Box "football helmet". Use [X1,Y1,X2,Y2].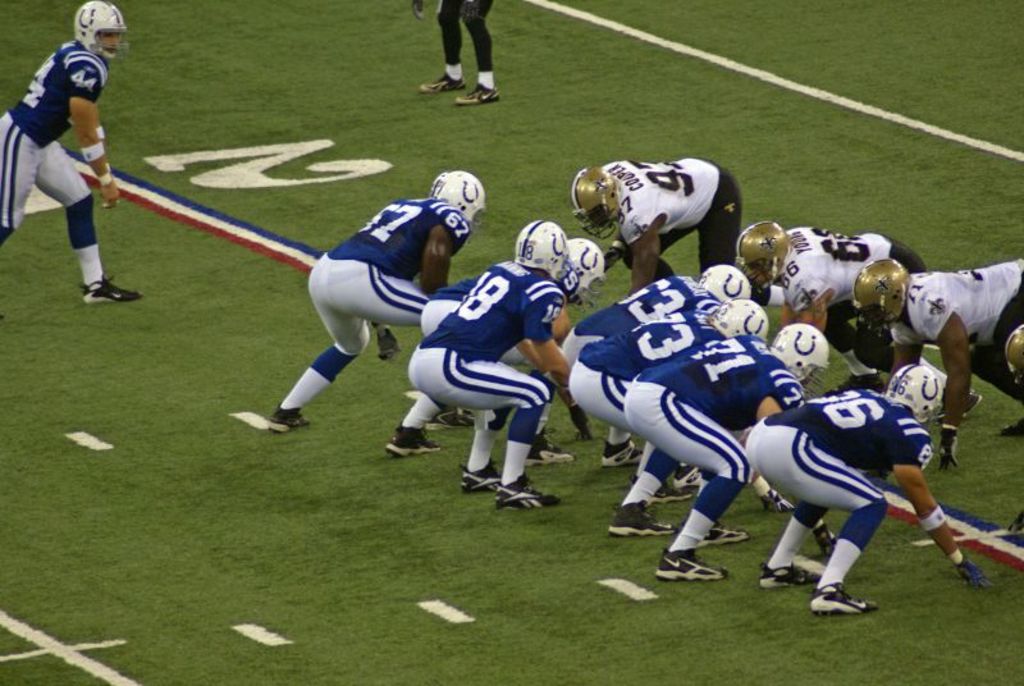
[570,239,605,306].
